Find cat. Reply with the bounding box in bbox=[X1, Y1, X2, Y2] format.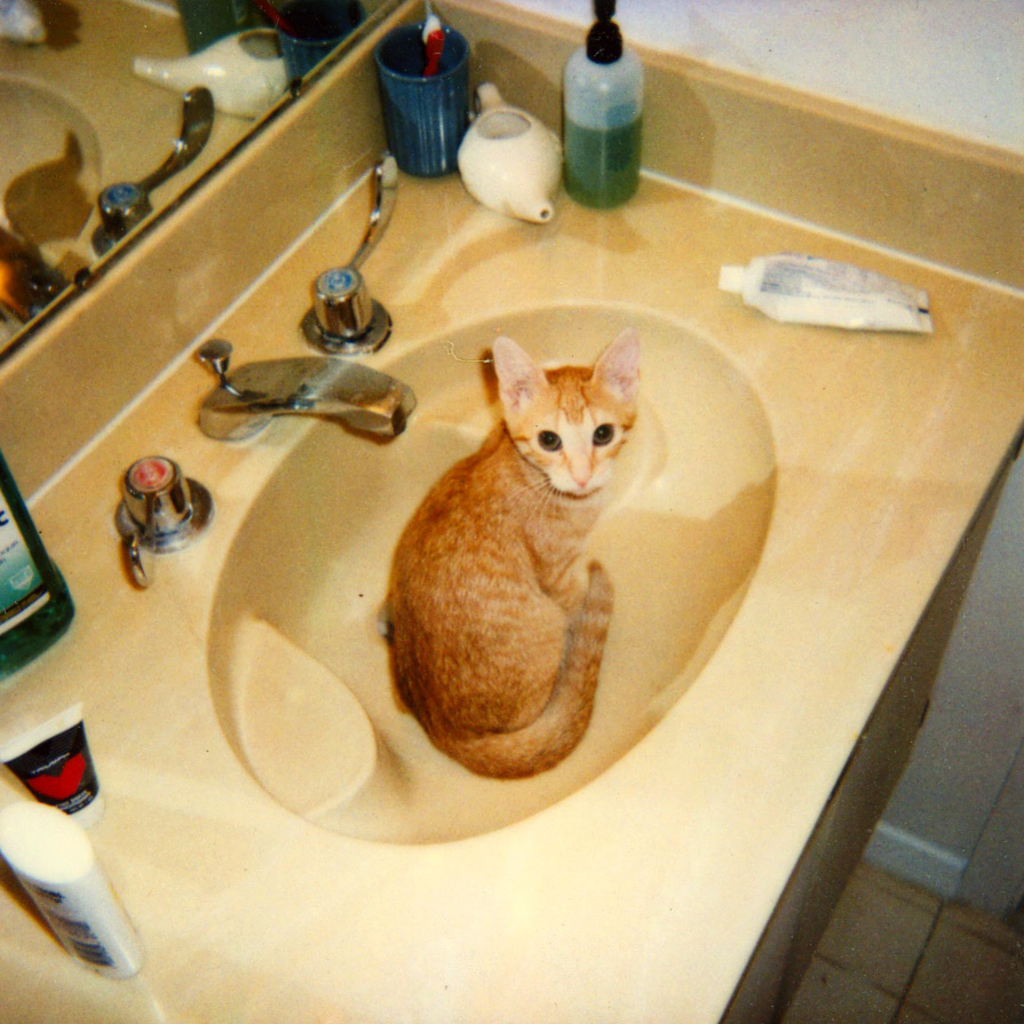
bbox=[387, 326, 685, 787].
